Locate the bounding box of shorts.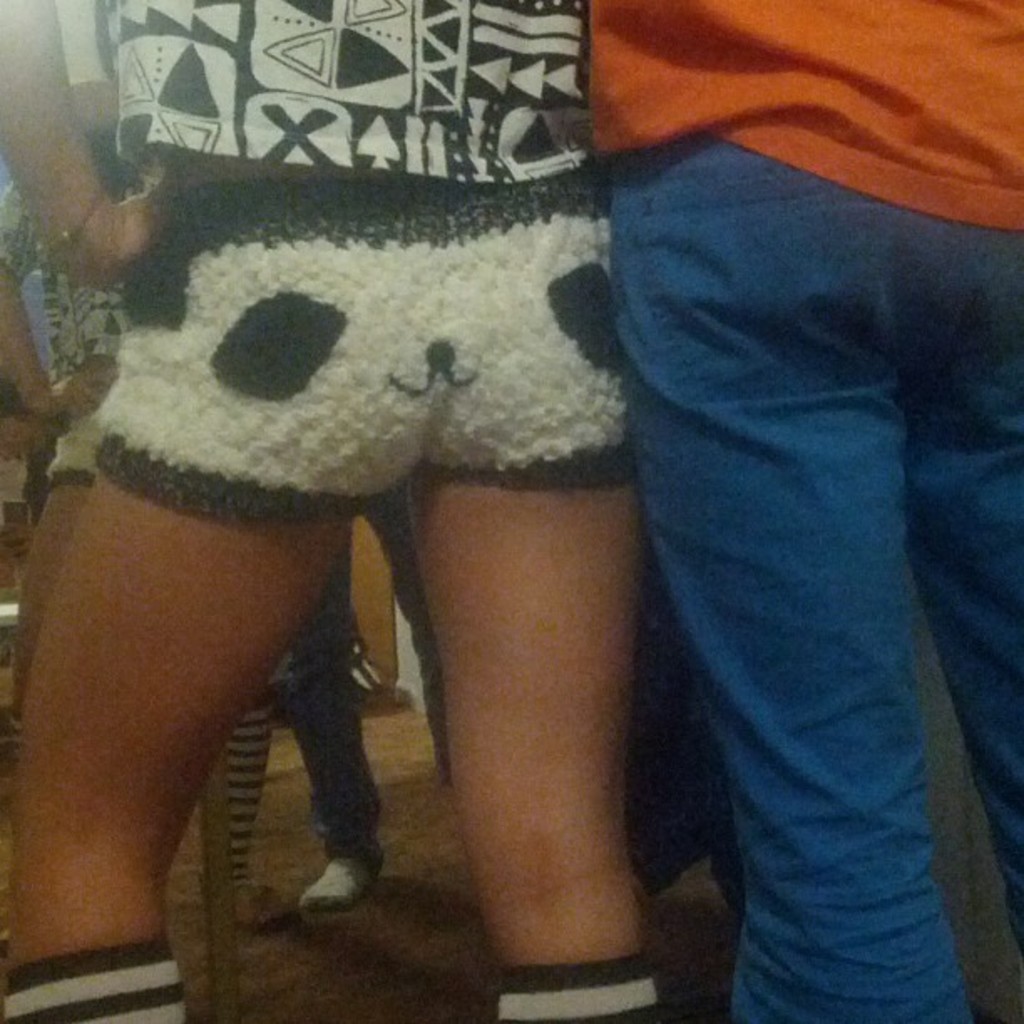
Bounding box: 42 366 125 487.
